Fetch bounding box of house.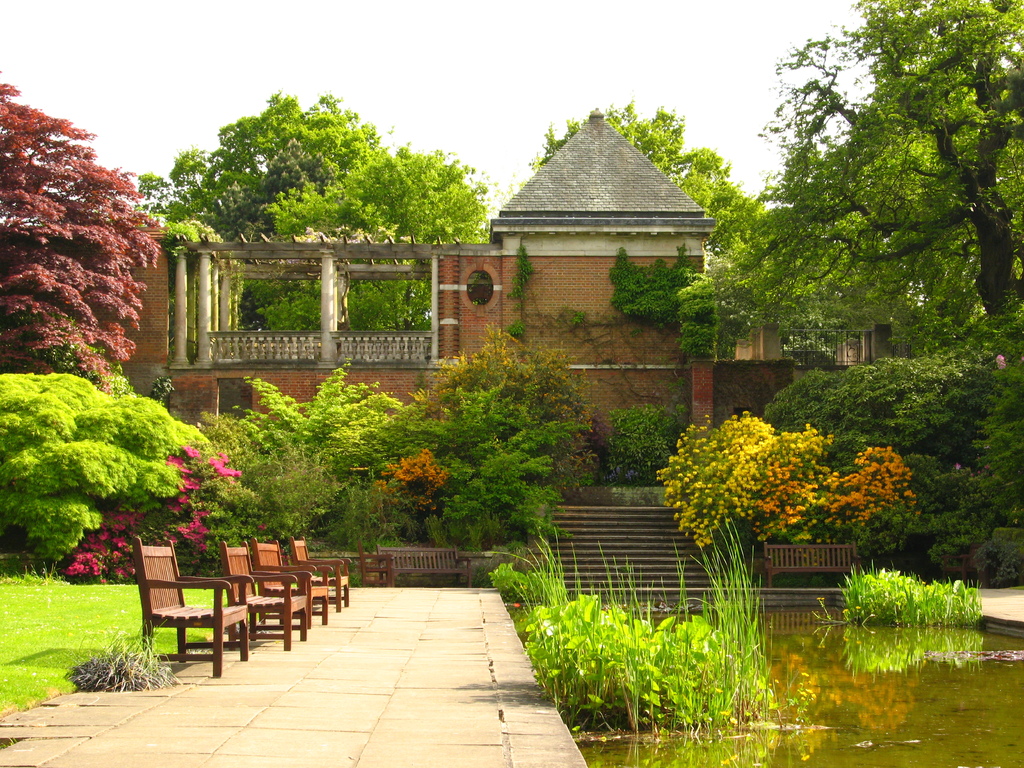
Bbox: BBox(121, 101, 929, 502).
